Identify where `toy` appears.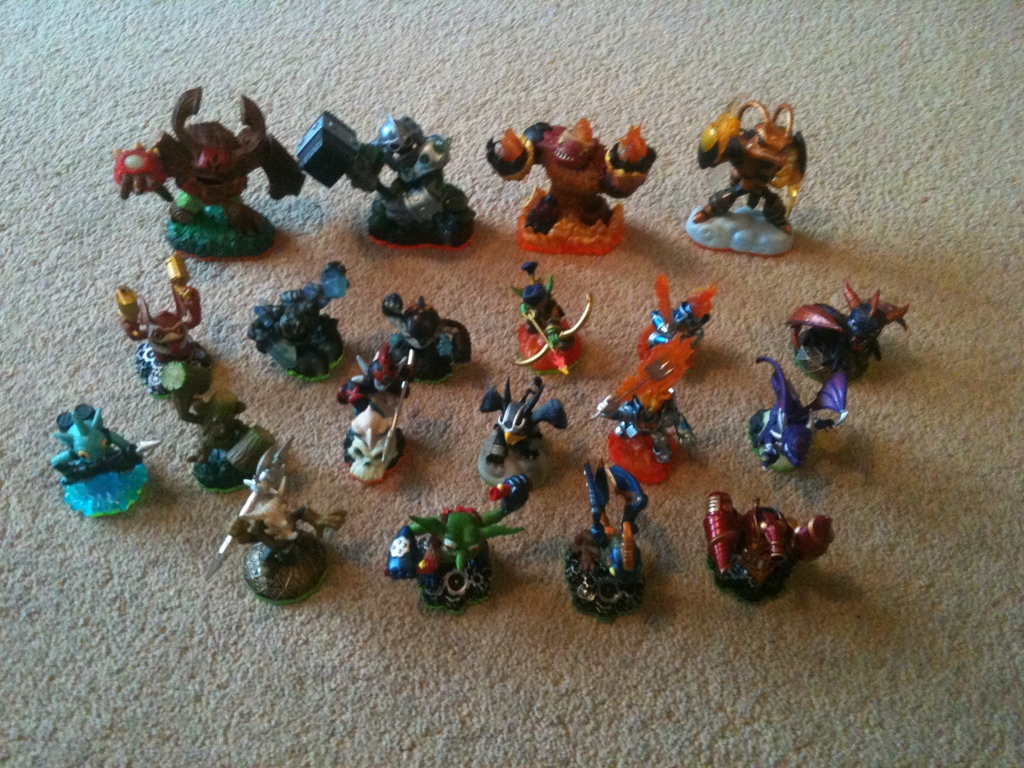
Appears at {"x1": 566, "y1": 456, "x2": 649, "y2": 616}.
